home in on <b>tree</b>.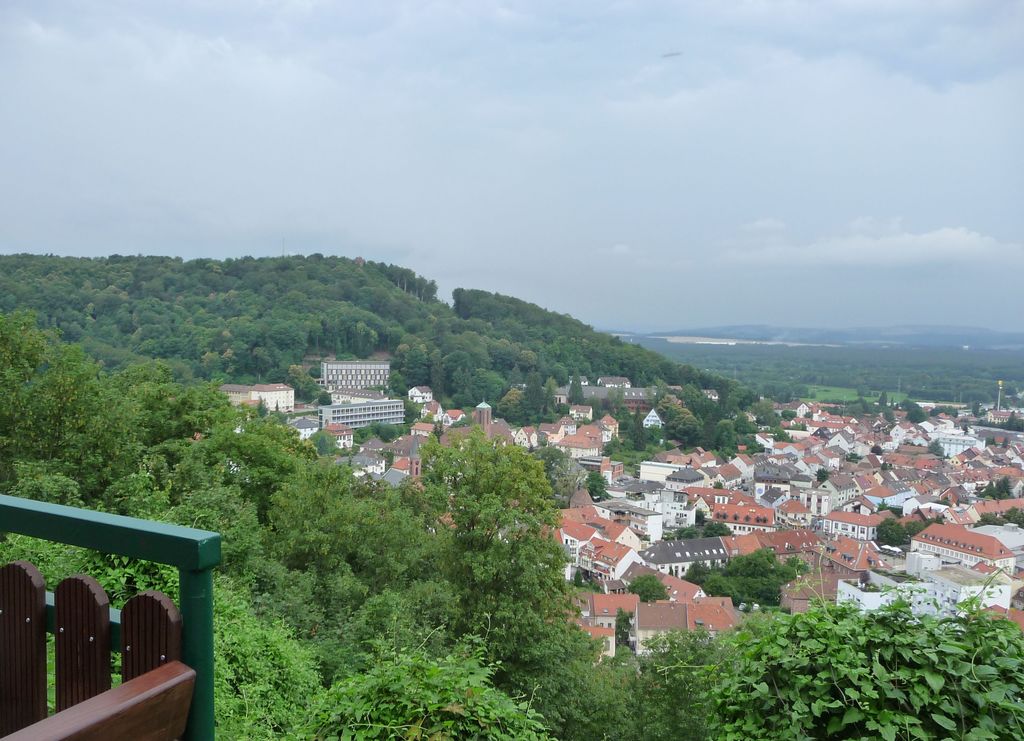
Homed in at crop(403, 397, 427, 419).
